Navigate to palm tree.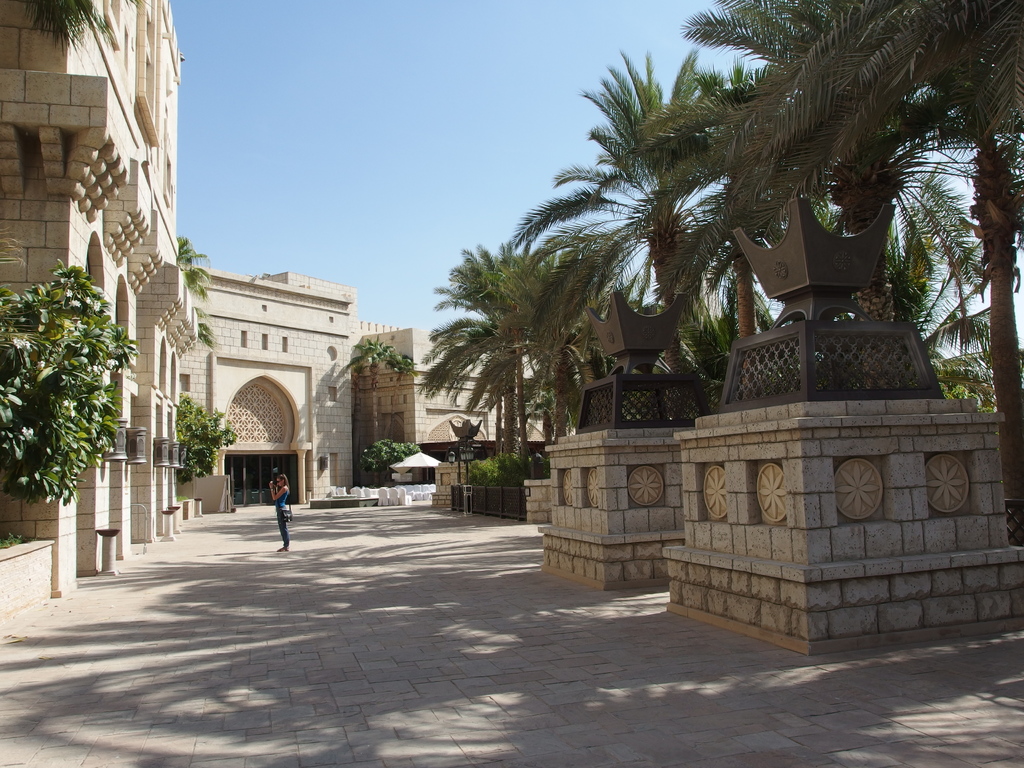
Navigation target: bbox=(382, 347, 418, 375).
